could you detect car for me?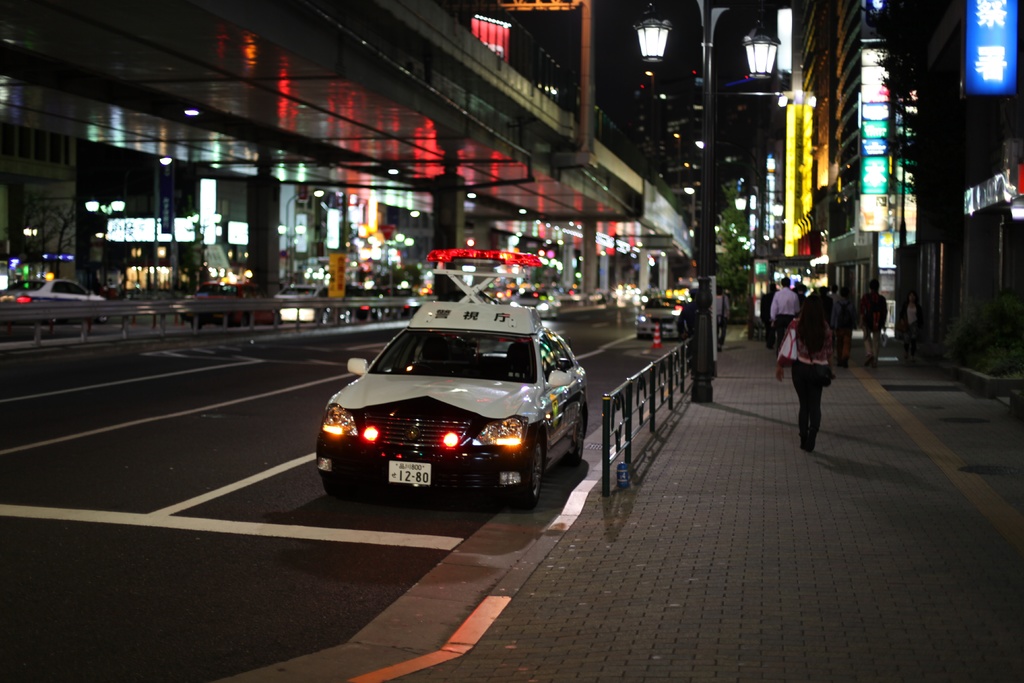
Detection result: [634, 290, 691, 342].
